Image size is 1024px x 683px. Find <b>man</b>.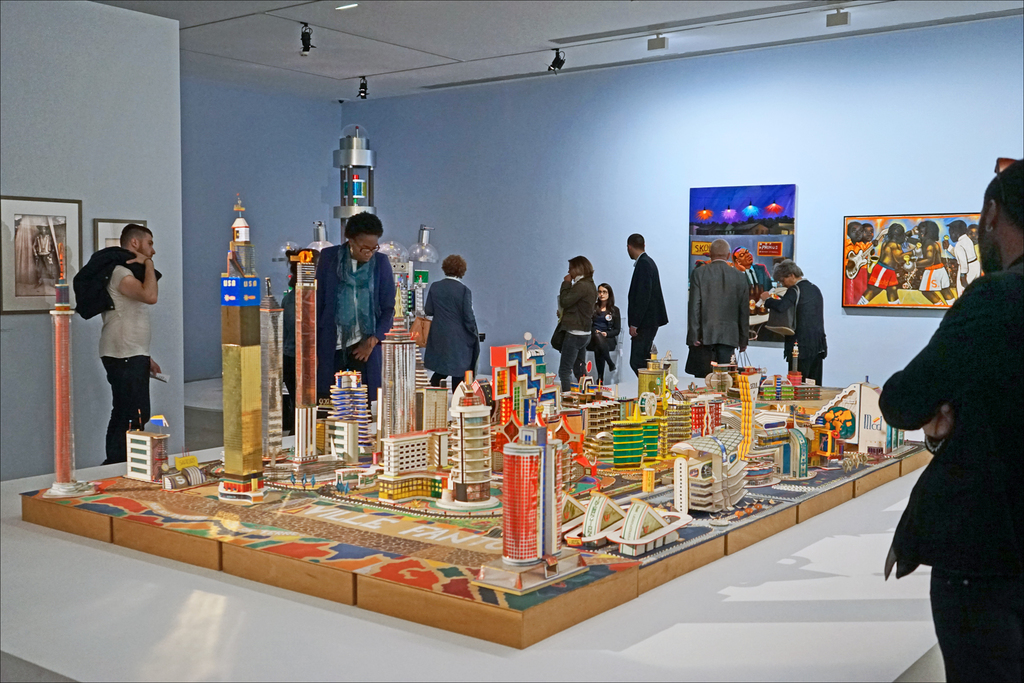
Rect(686, 236, 745, 394).
